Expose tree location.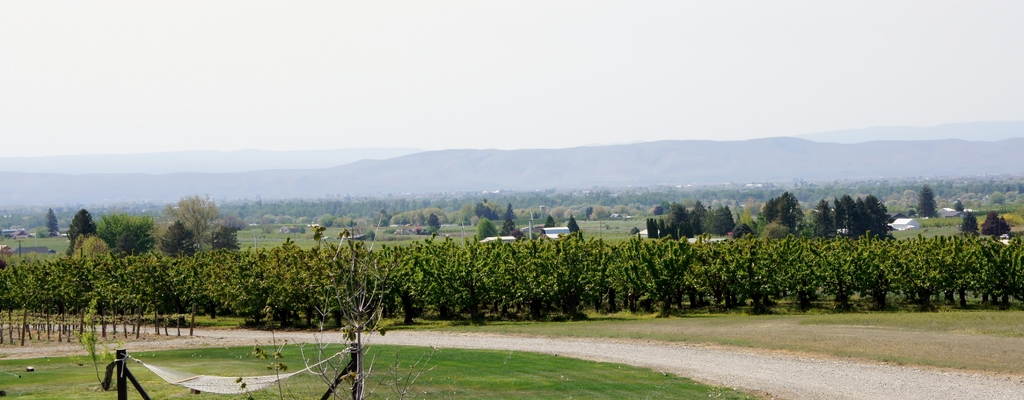
Exposed at <bbox>476, 212, 497, 245</bbox>.
